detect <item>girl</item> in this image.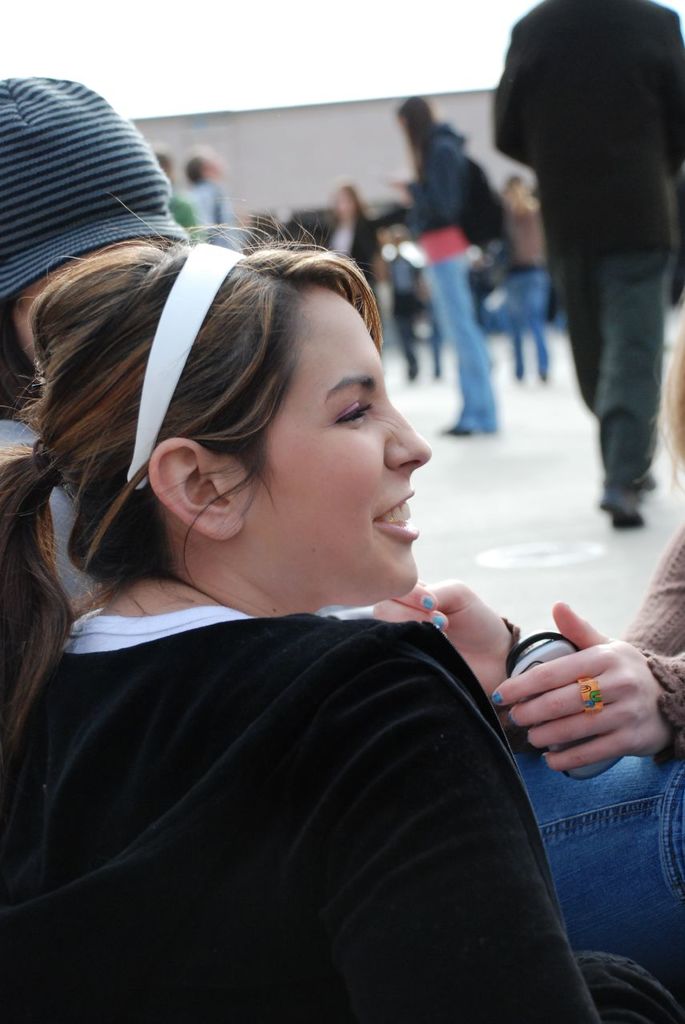
Detection: region(0, 245, 584, 1021).
